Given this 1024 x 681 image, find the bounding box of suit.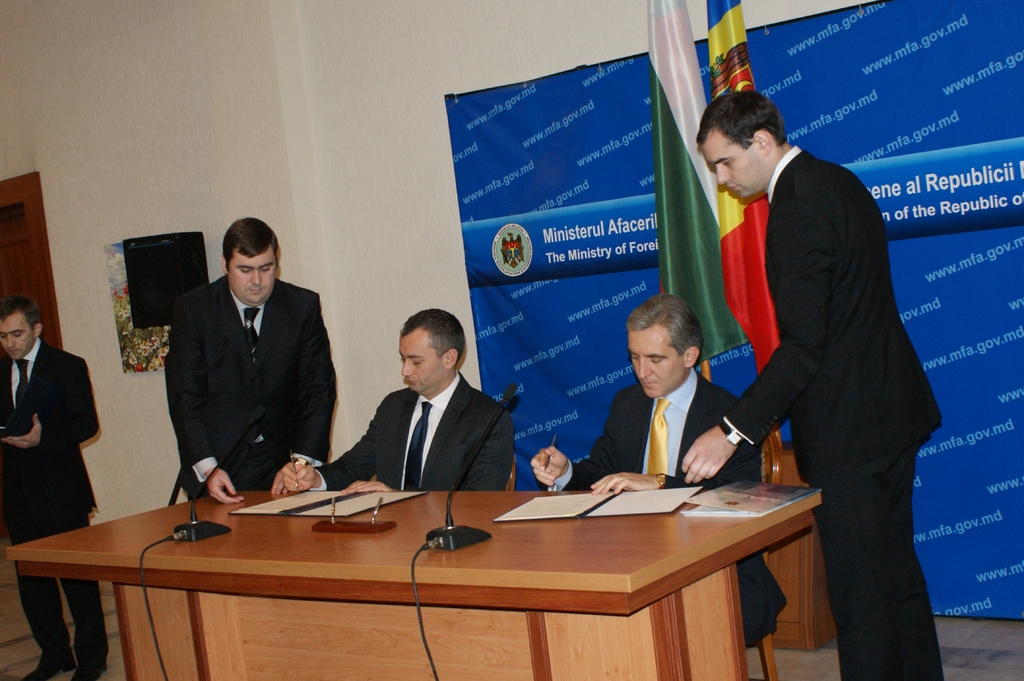
<region>305, 372, 513, 492</region>.
